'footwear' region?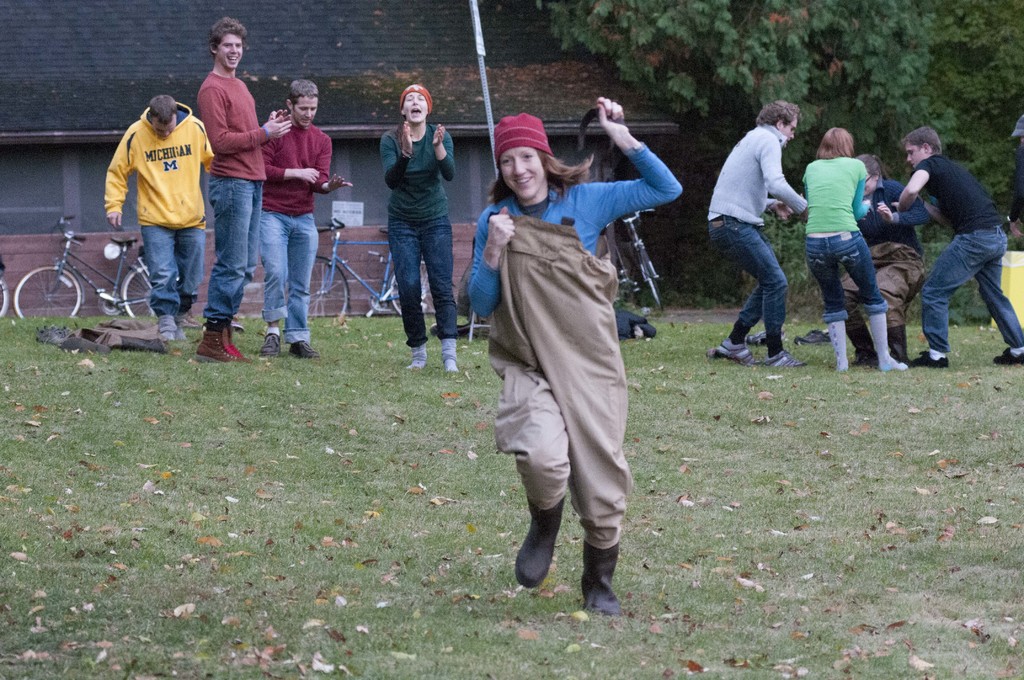
568 519 632 622
